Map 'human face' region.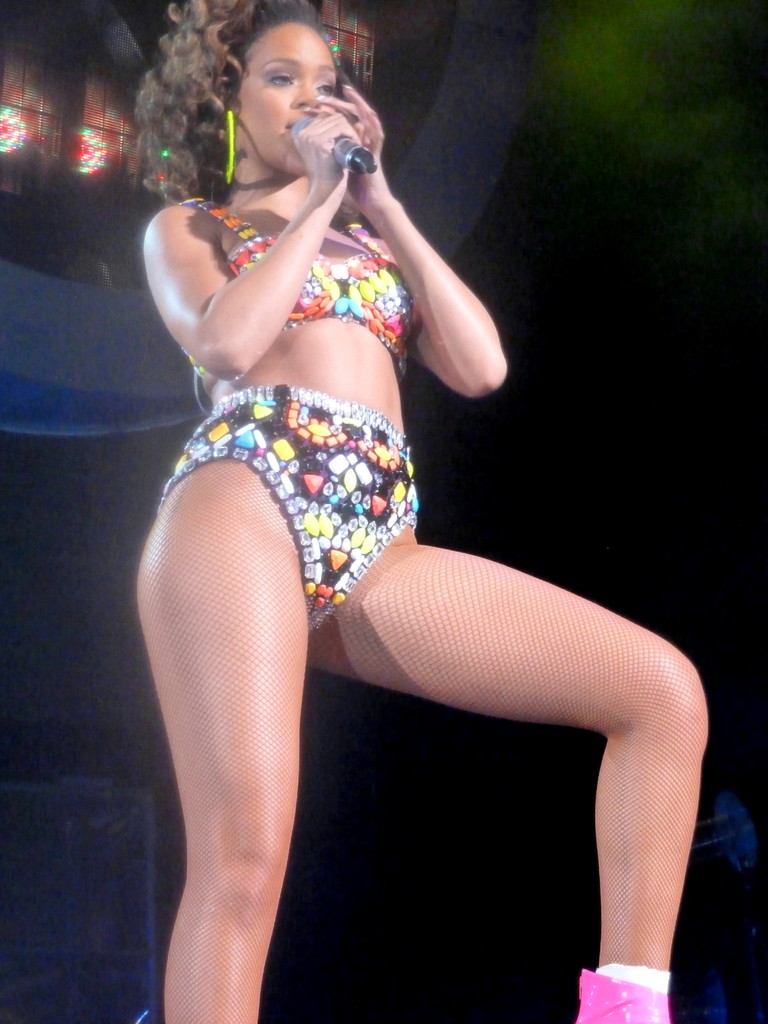
Mapped to [238, 23, 336, 173].
